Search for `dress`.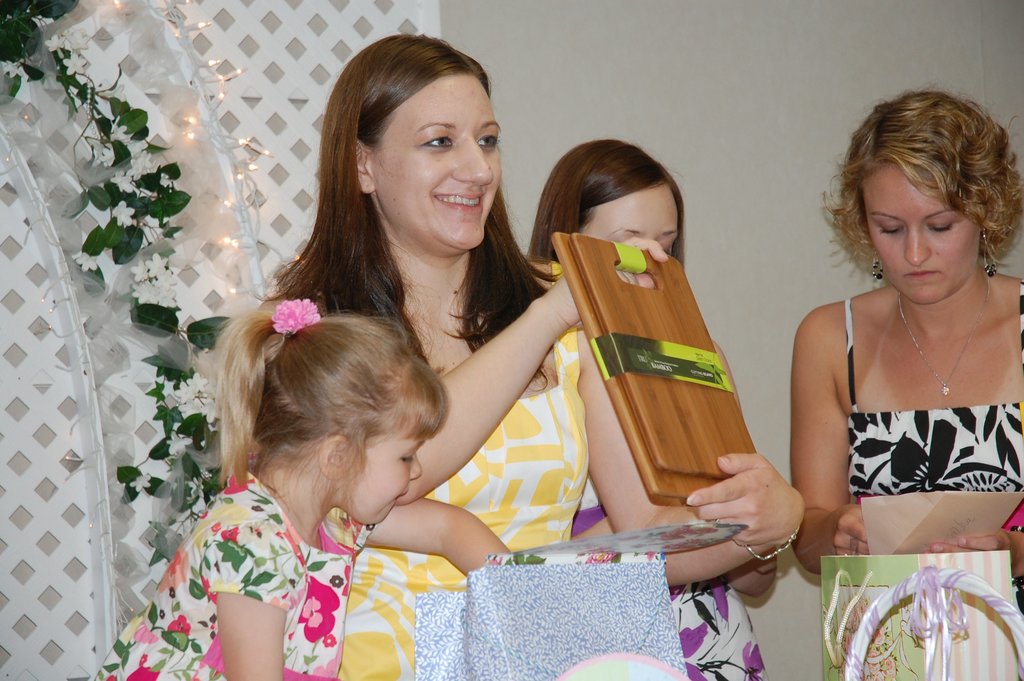
Found at left=847, top=297, right=1023, bottom=612.
